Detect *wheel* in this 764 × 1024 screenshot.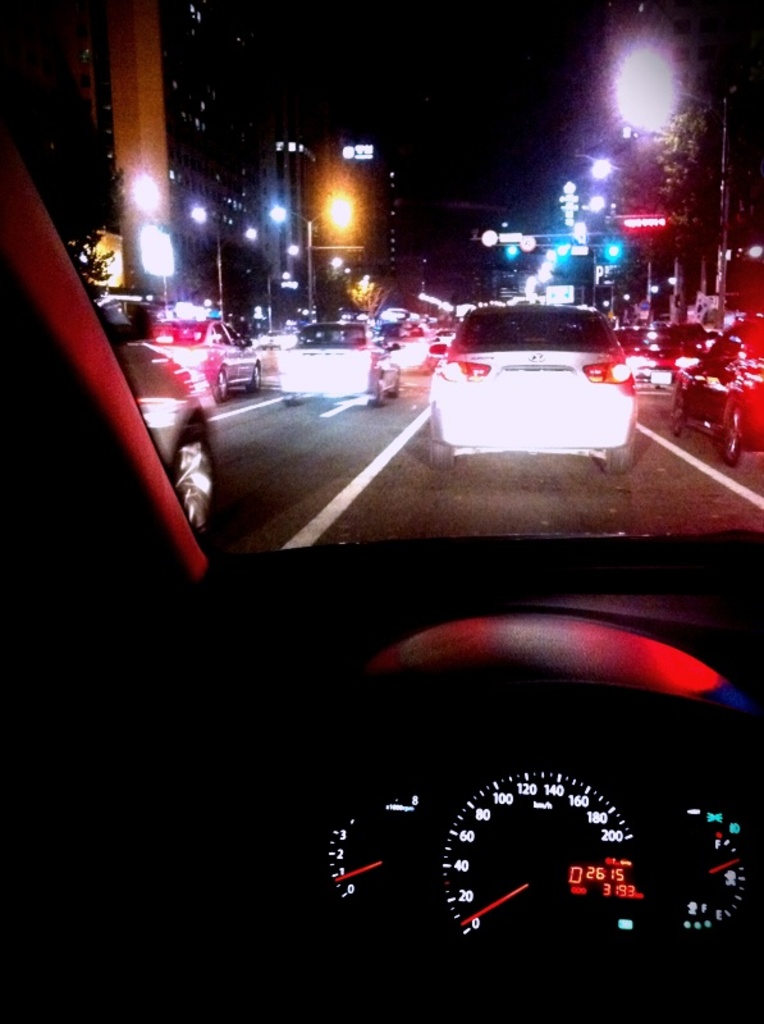
Detection: locate(371, 379, 389, 411).
